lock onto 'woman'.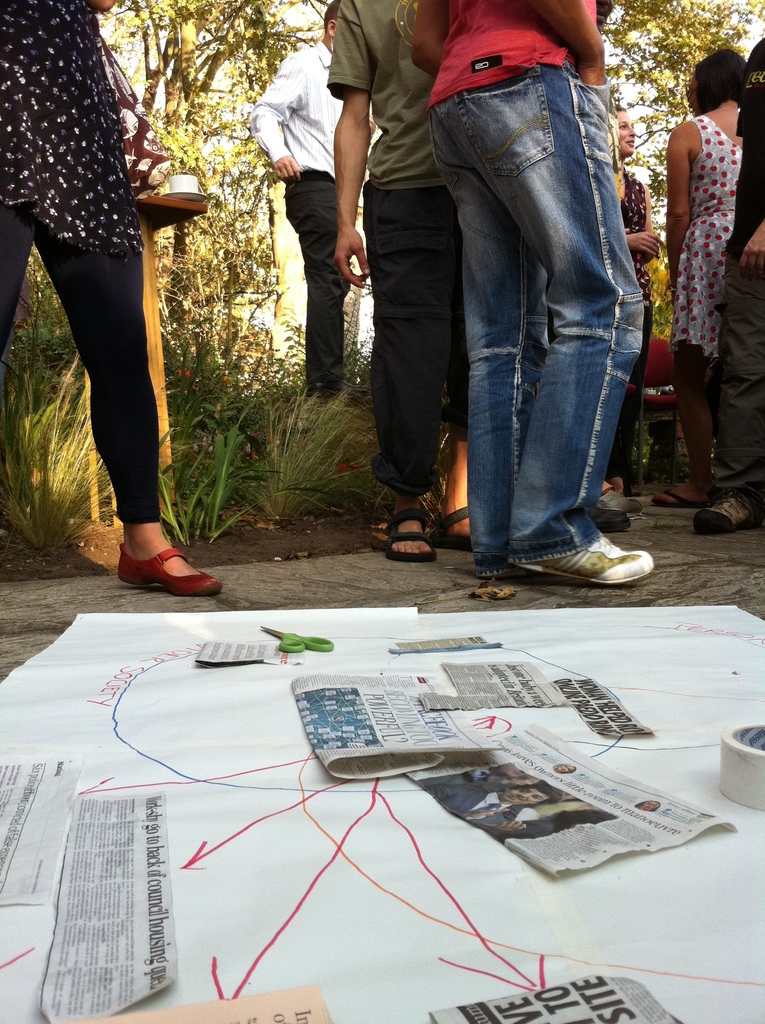
Locked: {"x1": 611, "y1": 106, "x2": 665, "y2": 494}.
